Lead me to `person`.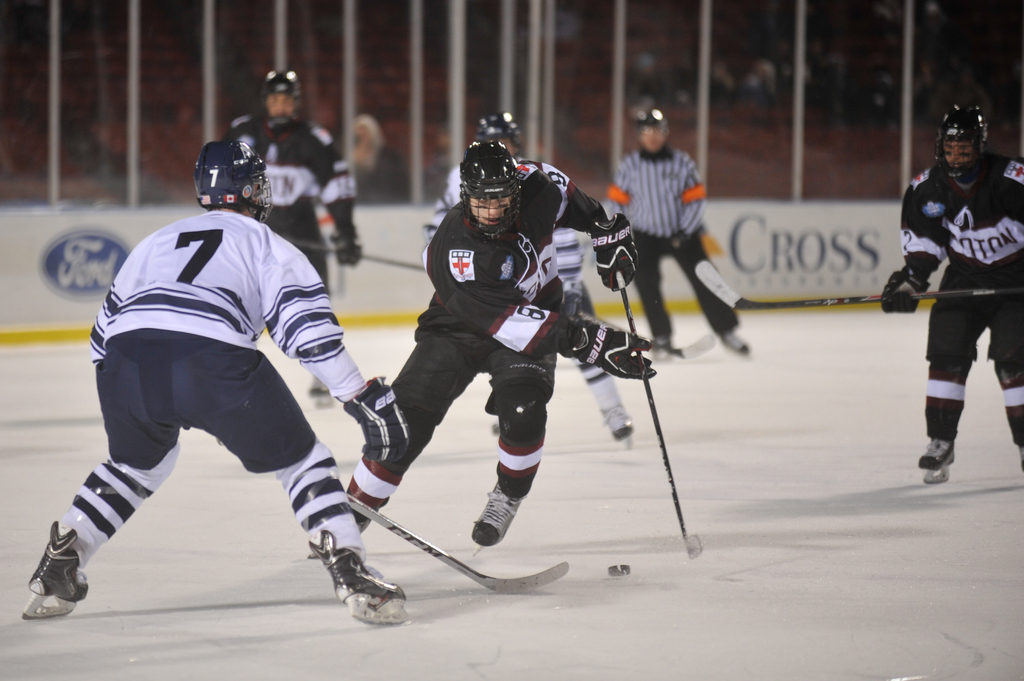
Lead to (345, 138, 653, 538).
